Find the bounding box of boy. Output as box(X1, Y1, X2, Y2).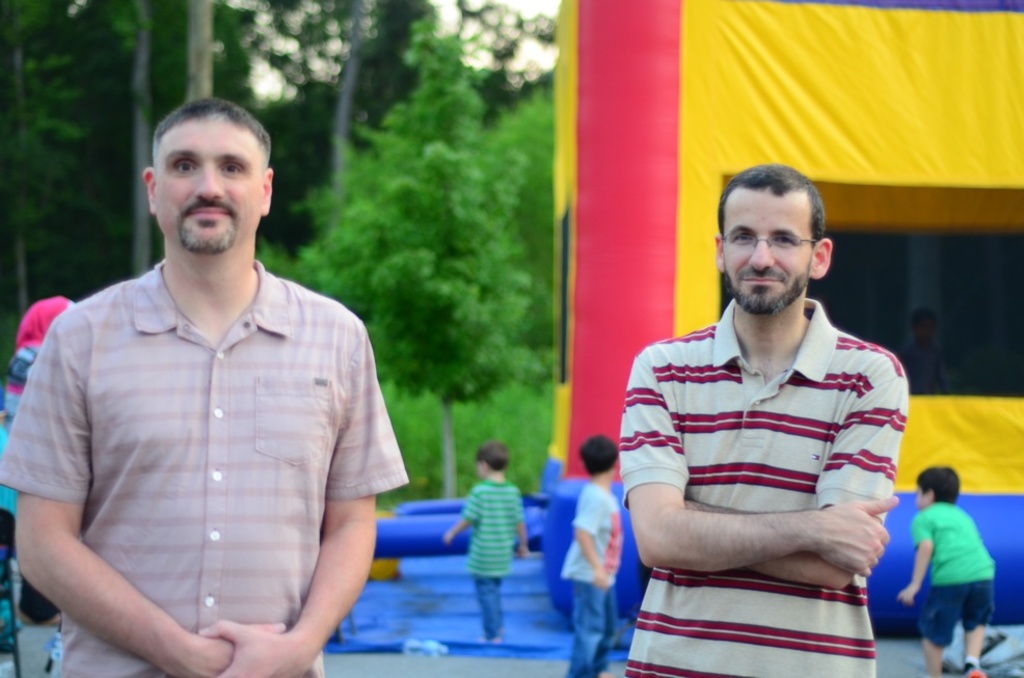
box(892, 465, 997, 677).
